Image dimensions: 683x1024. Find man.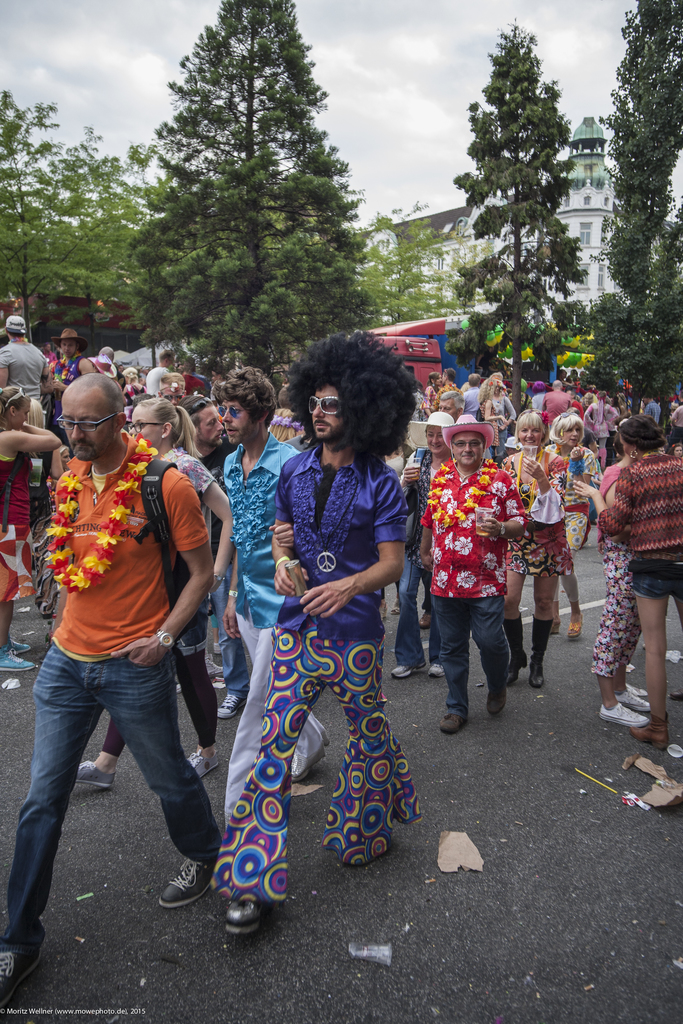
bbox=[646, 394, 660, 418].
